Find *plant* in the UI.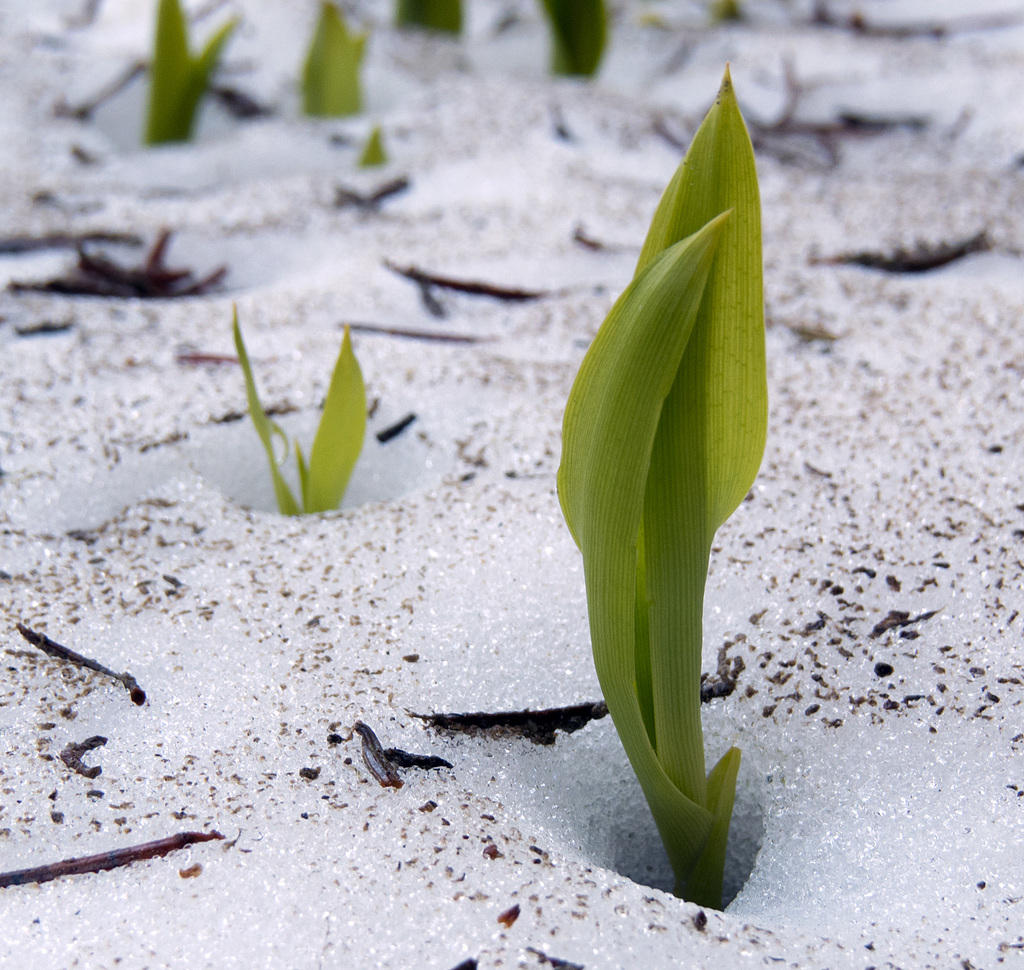
UI element at region(543, 0, 614, 88).
